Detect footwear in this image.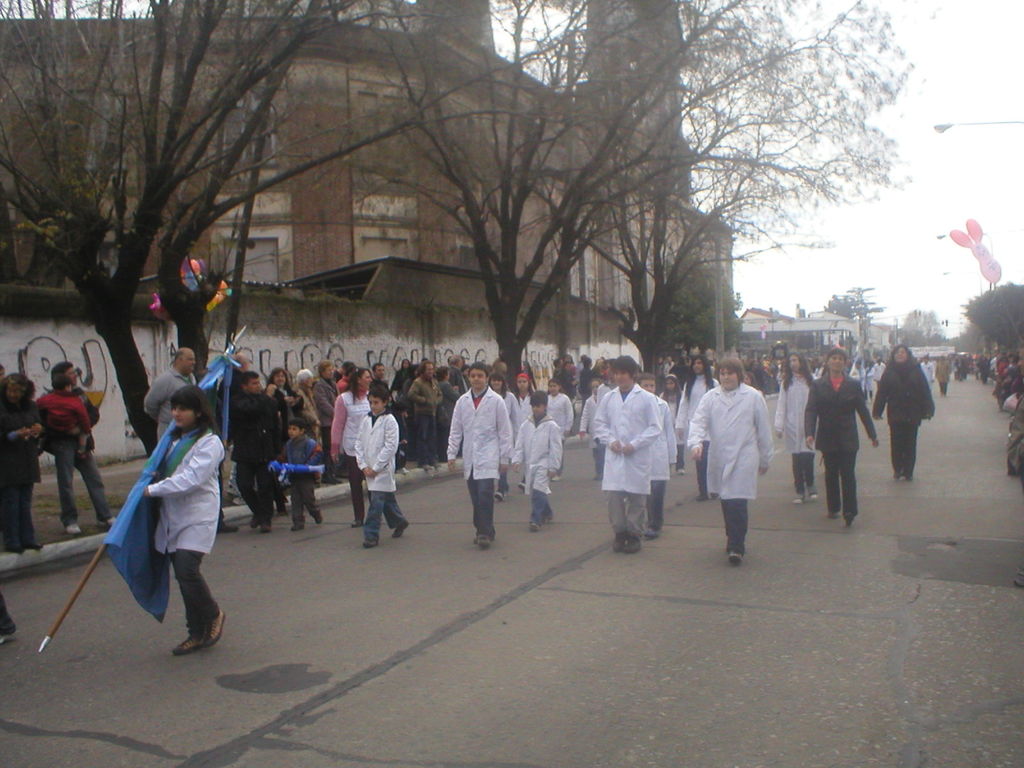
Detection: region(219, 520, 240, 532).
